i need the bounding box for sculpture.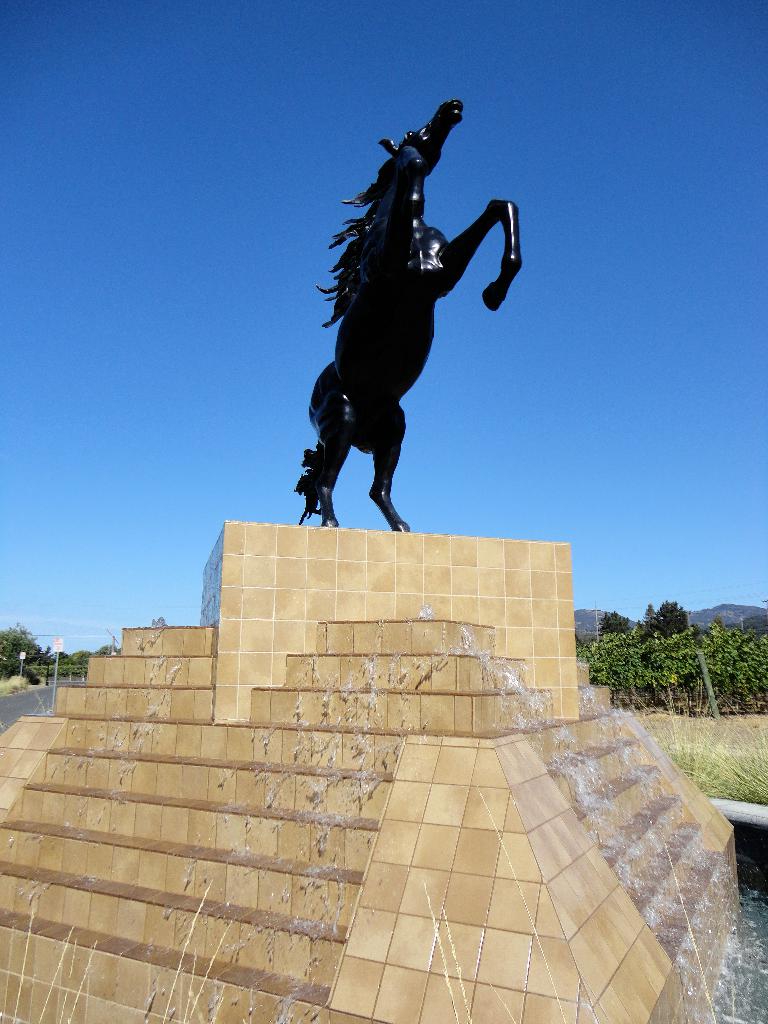
Here it is: Rect(289, 82, 525, 564).
